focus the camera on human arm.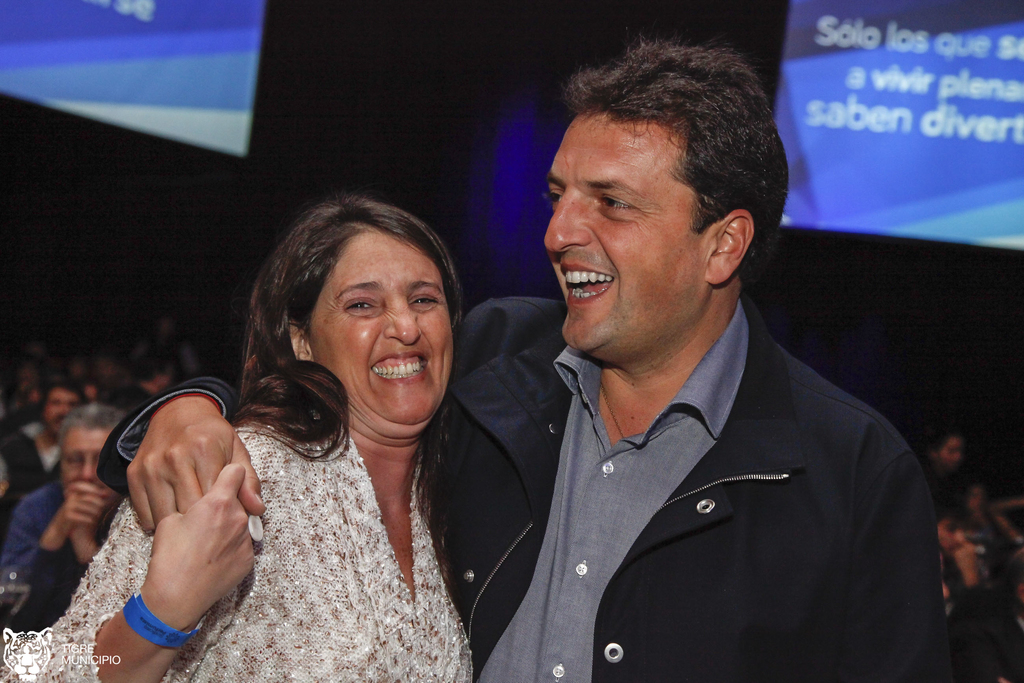
Focus region: Rect(952, 543, 1023, 682).
